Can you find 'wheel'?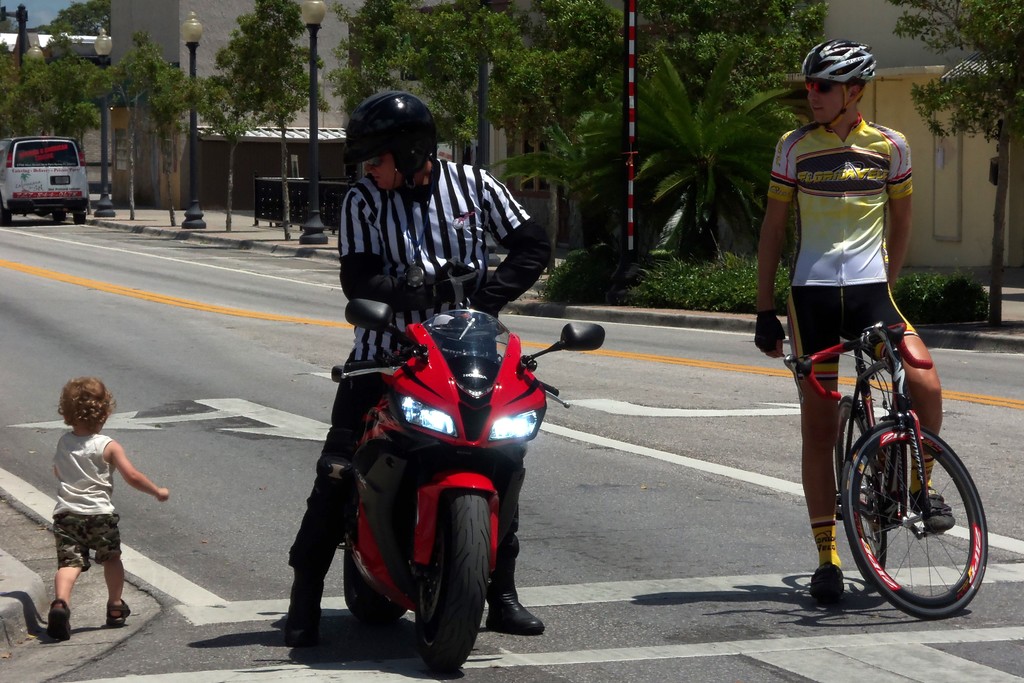
Yes, bounding box: select_region(412, 474, 509, 679).
